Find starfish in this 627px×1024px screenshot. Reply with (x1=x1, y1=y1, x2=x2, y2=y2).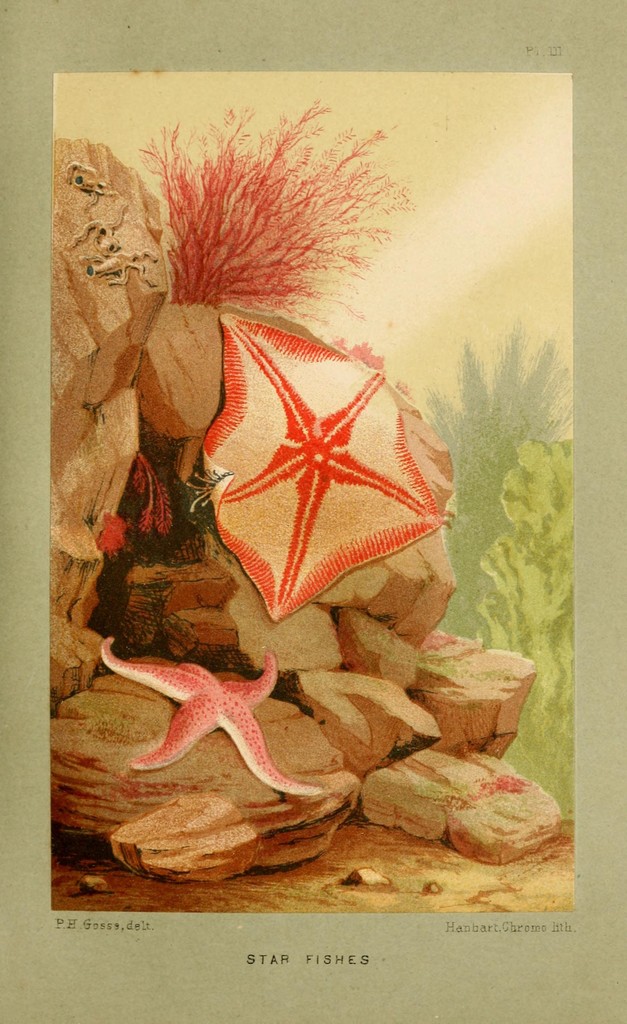
(x1=94, y1=630, x2=323, y2=803).
